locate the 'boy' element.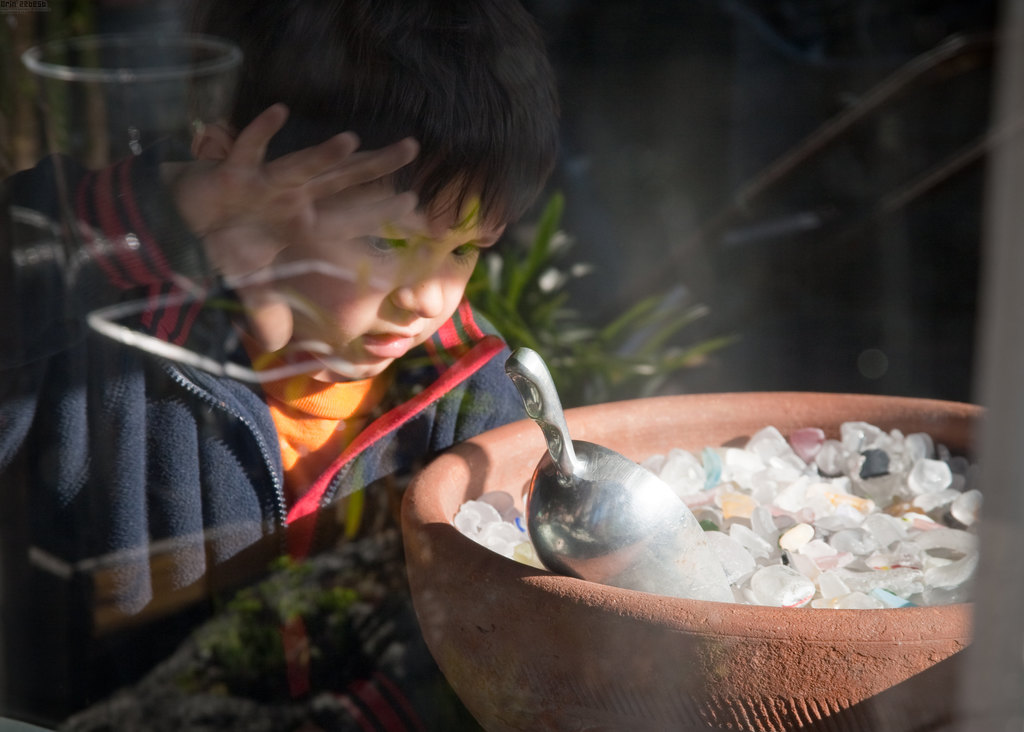
Element bbox: locate(36, 12, 645, 671).
